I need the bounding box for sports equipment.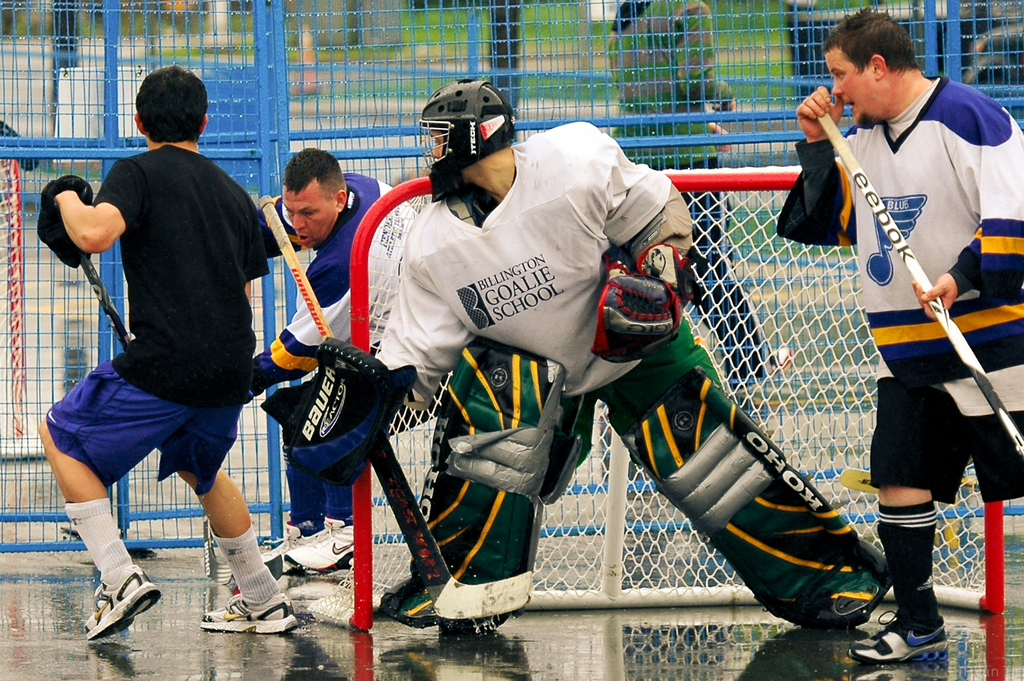
Here it is: (x1=36, y1=175, x2=94, y2=270).
